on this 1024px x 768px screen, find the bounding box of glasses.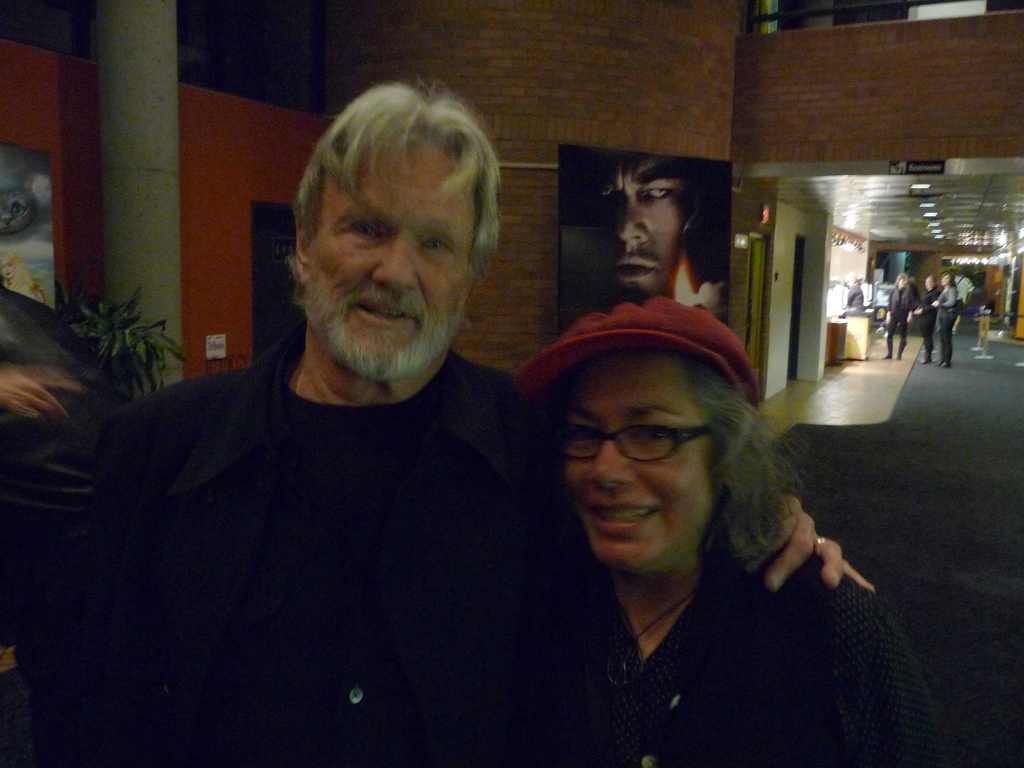
Bounding box: 559/425/735/486.
